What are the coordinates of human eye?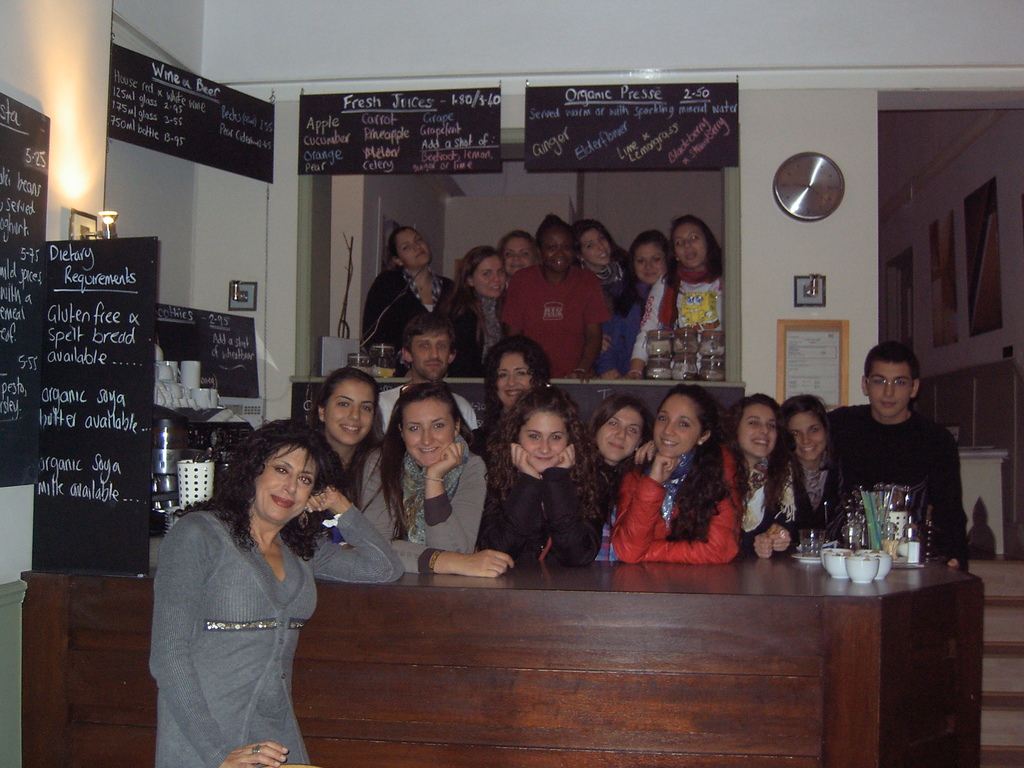
left=657, top=416, right=671, bottom=426.
